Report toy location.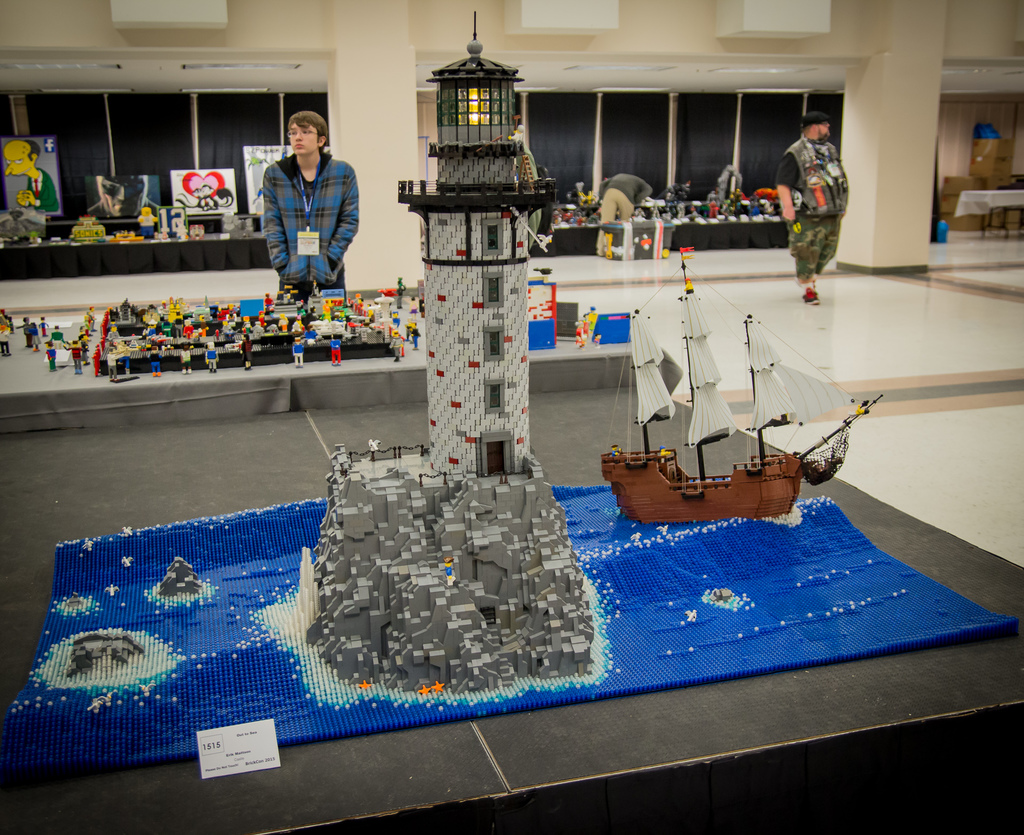
Report: [703, 164, 742, 209].
